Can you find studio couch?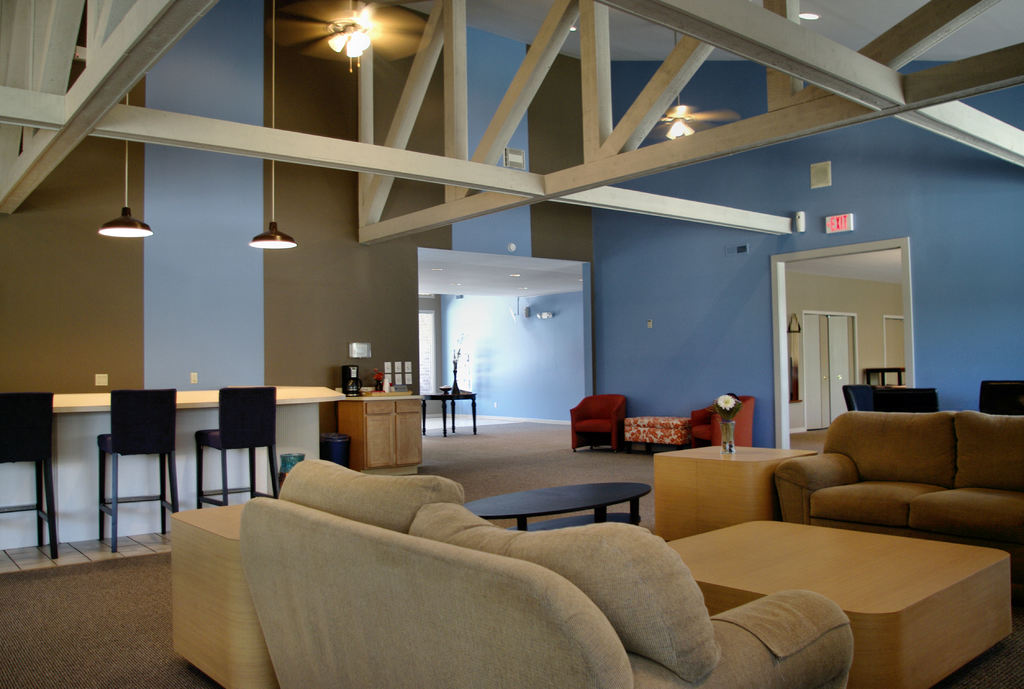
Yes, bounding box: <bbox>769, 407, 1023, 571</bbox>.
